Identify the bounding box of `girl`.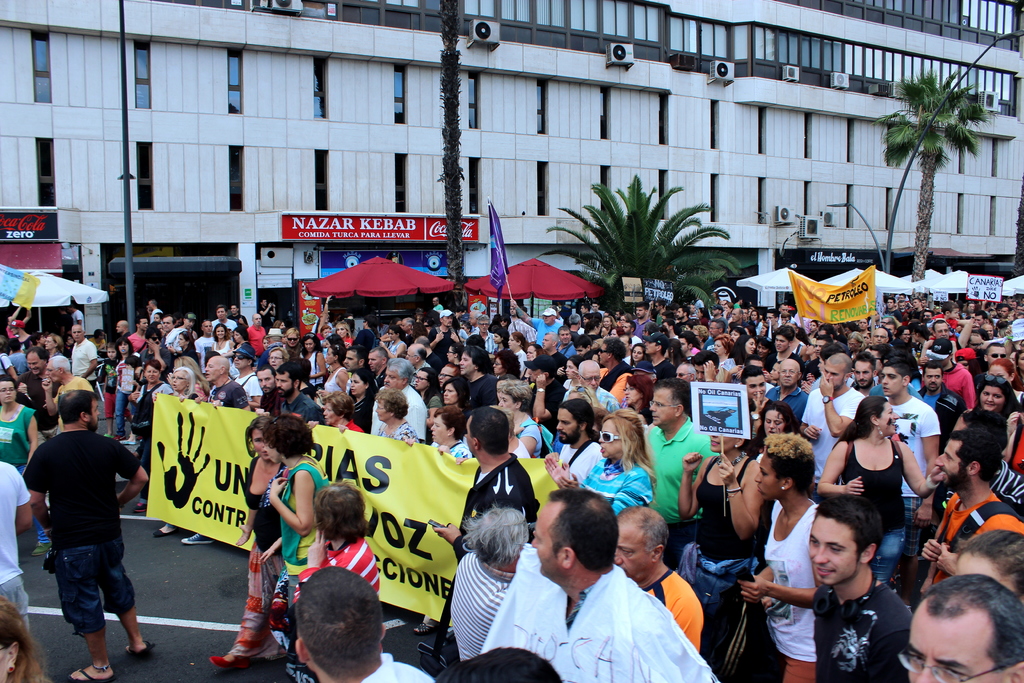
Rect(151, 370, 196, 534).
